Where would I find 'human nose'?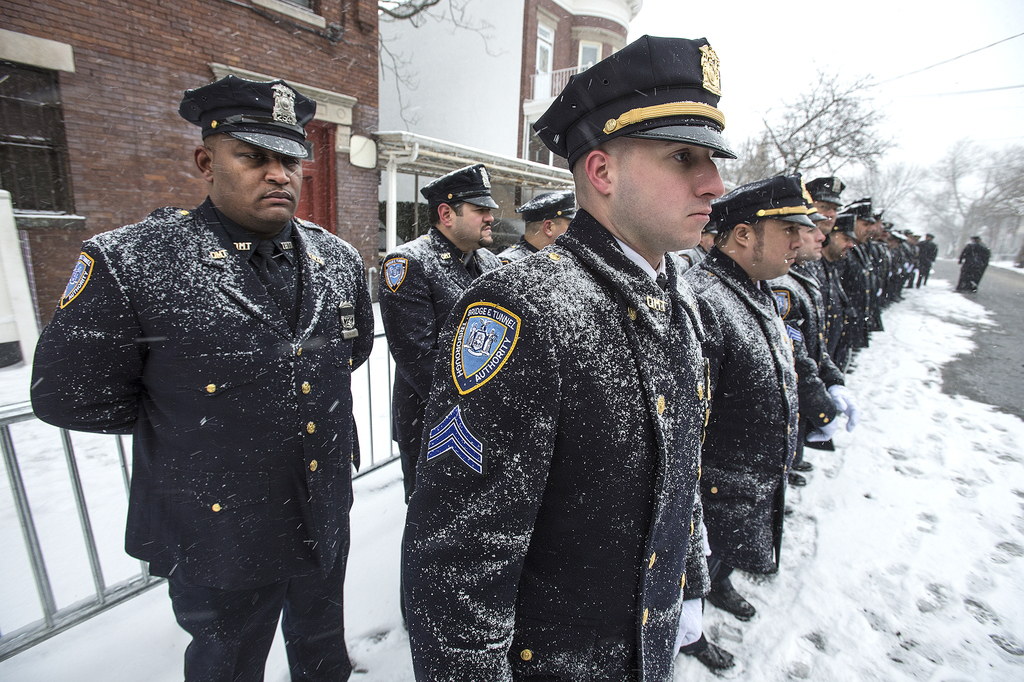
At x1=791, y1=228, x2=804, y2=249.
